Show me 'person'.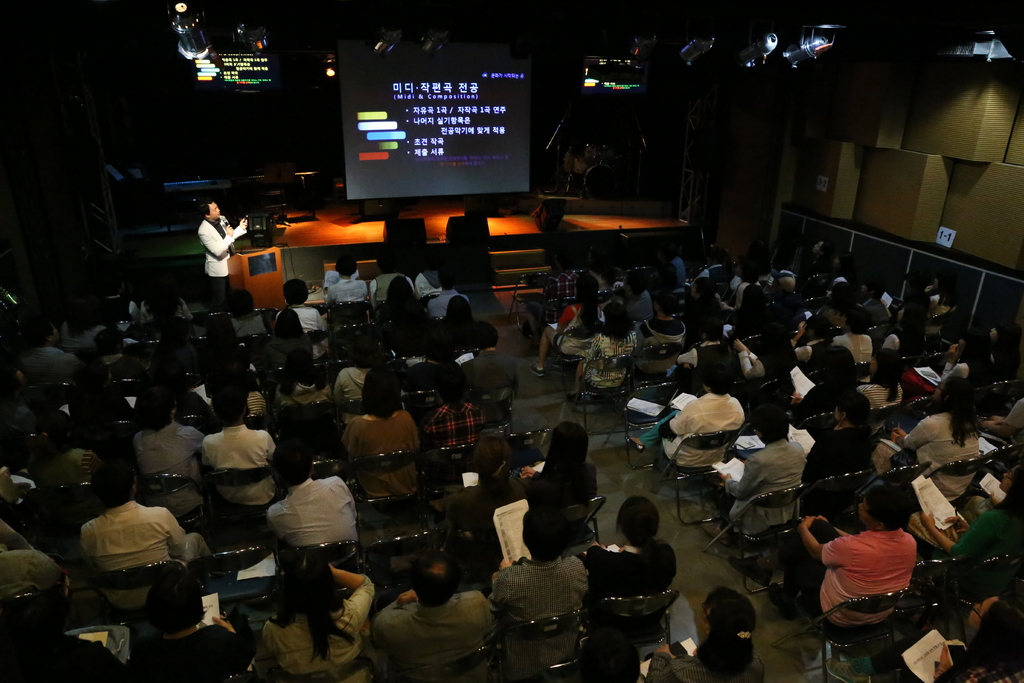
'person' is here: locate(875, 593, 1023, 682).
